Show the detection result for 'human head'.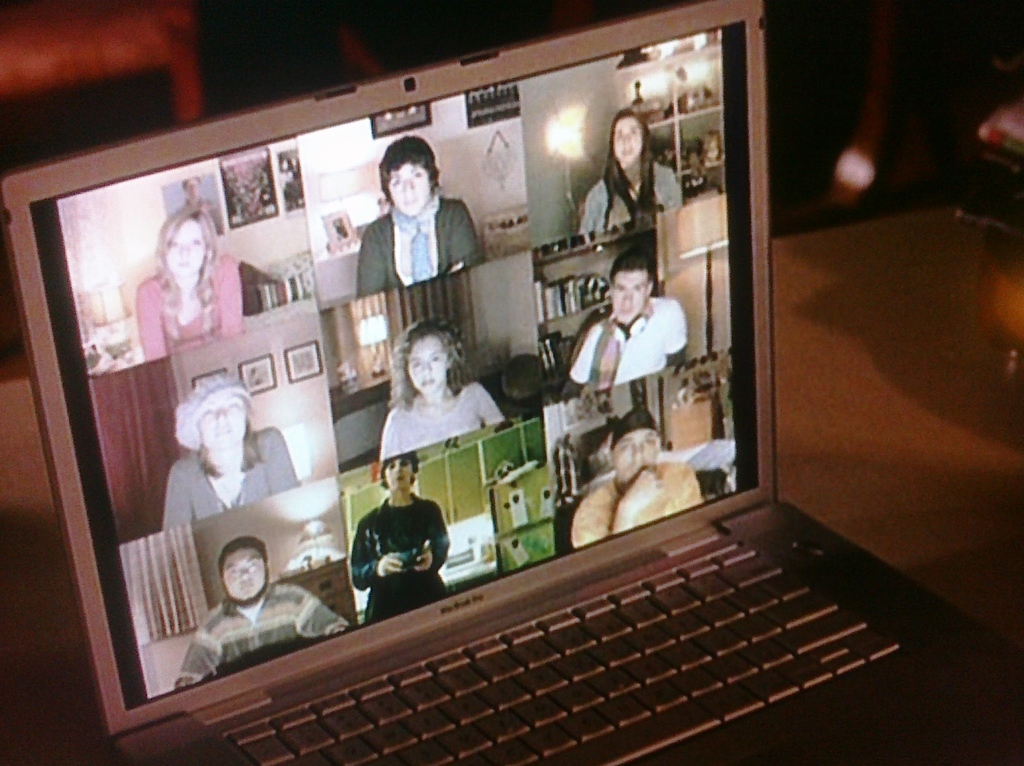
(214,536,269,602).
